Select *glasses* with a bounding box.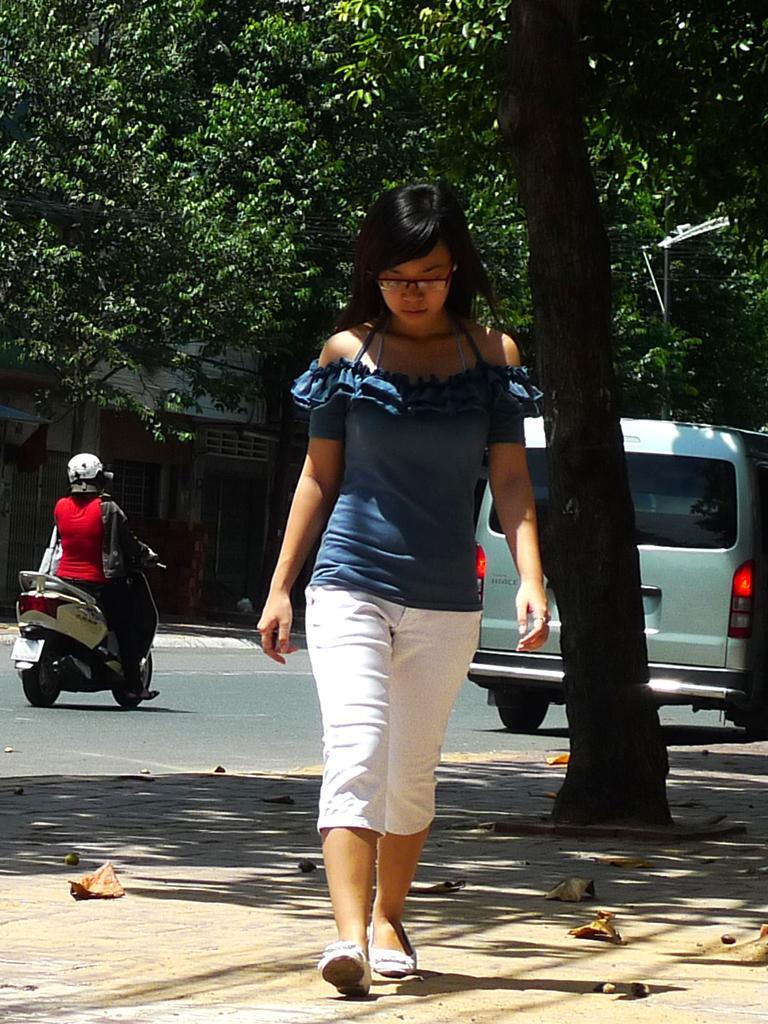
x1=376, y1=268, x2=455, y2=298.
